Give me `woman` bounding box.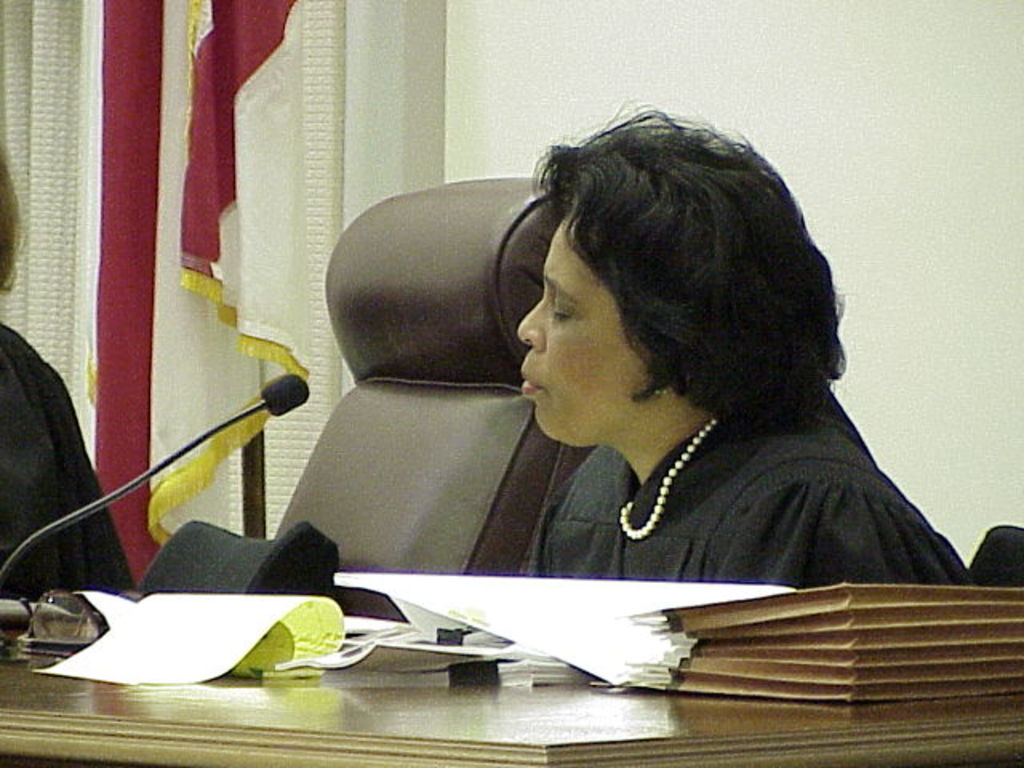
region(421, 112, 882, 646).
